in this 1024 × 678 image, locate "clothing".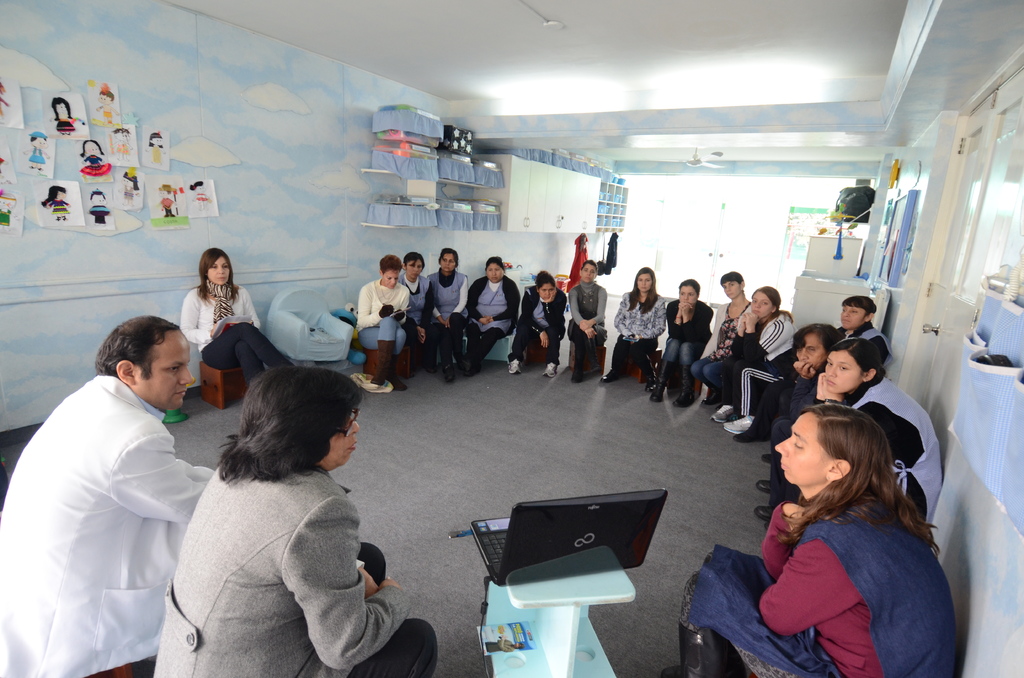
Bounding box: box=[427, 267, 474, 356].
